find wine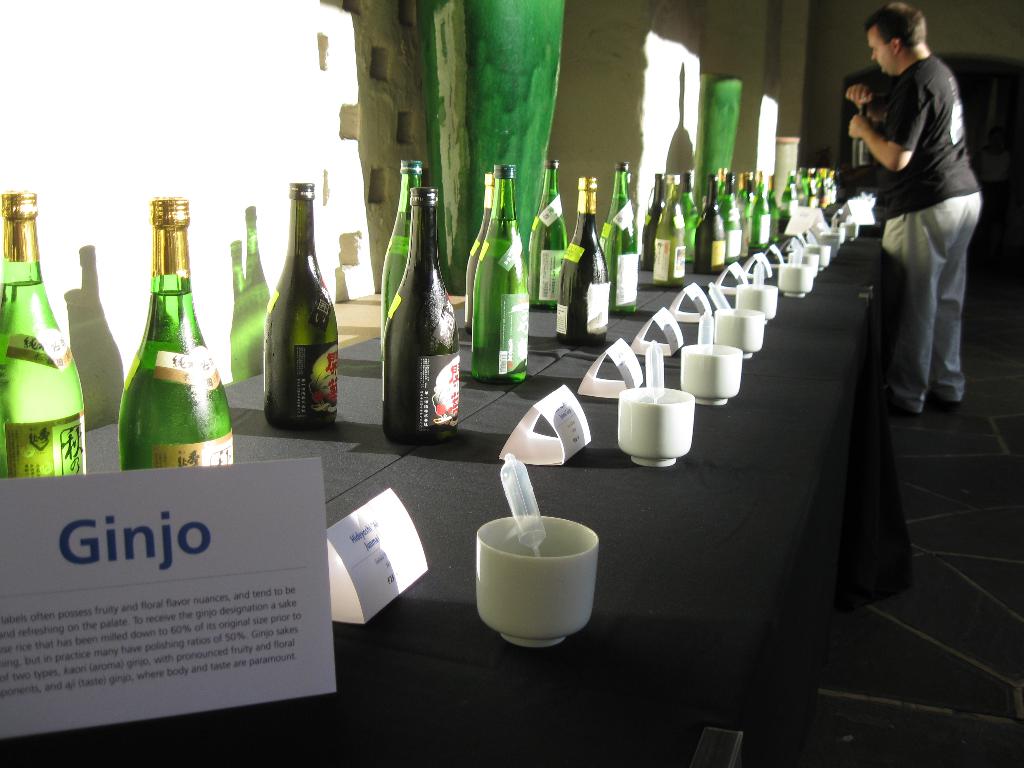
left=0, top=184, right=88, bottom=488
